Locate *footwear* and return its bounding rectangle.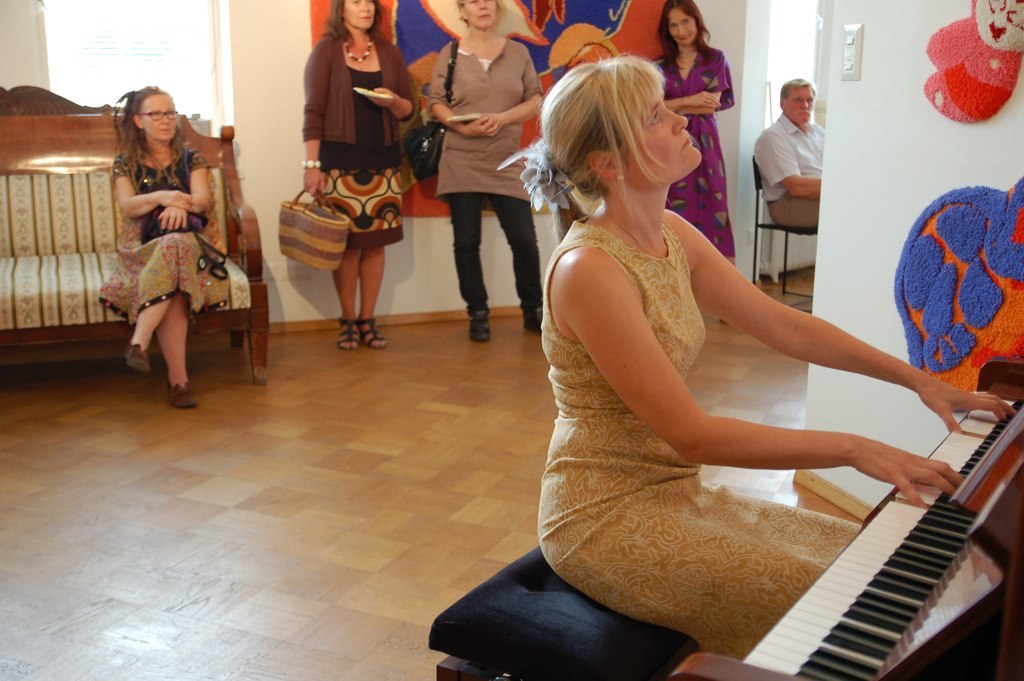
rect(470, 313, 492, 342).
